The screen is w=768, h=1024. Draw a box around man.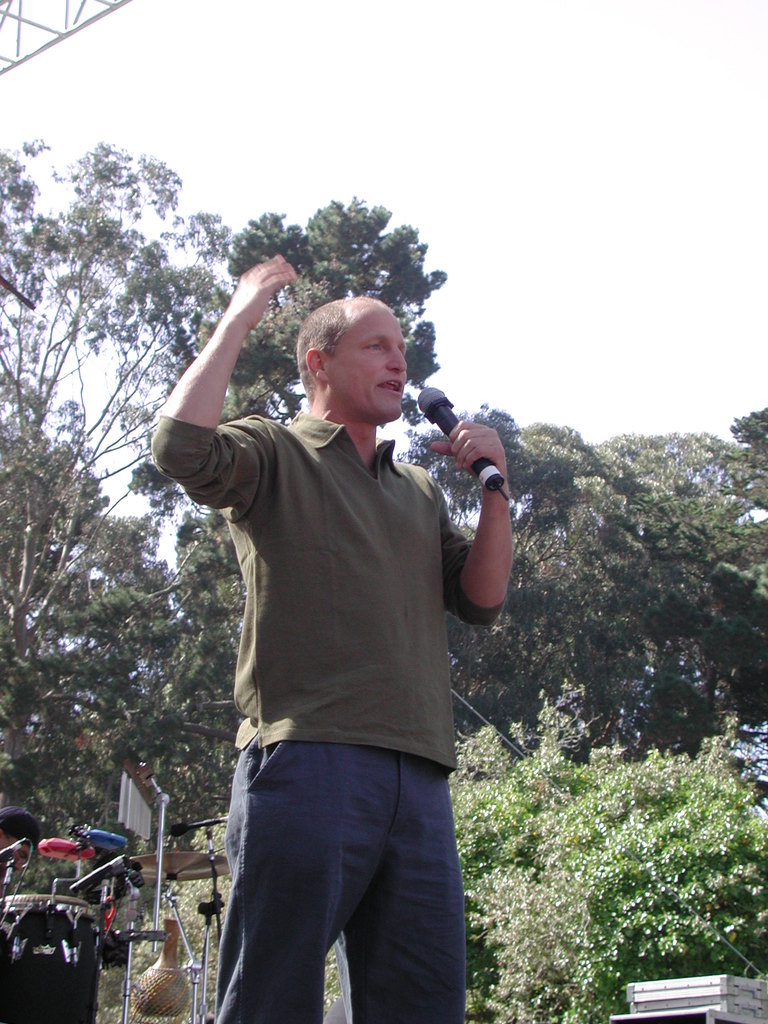
[x1=170, y1=254, x2=505, y2=1023].
